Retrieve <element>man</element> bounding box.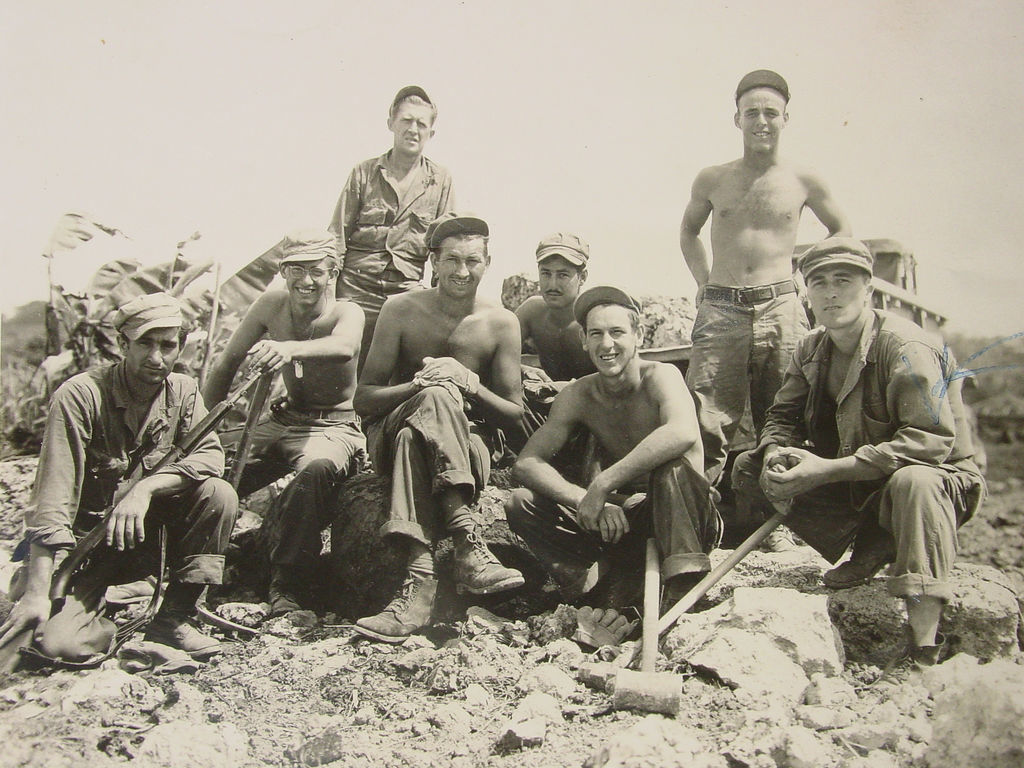
Bounding box: 323 82 472 380.
